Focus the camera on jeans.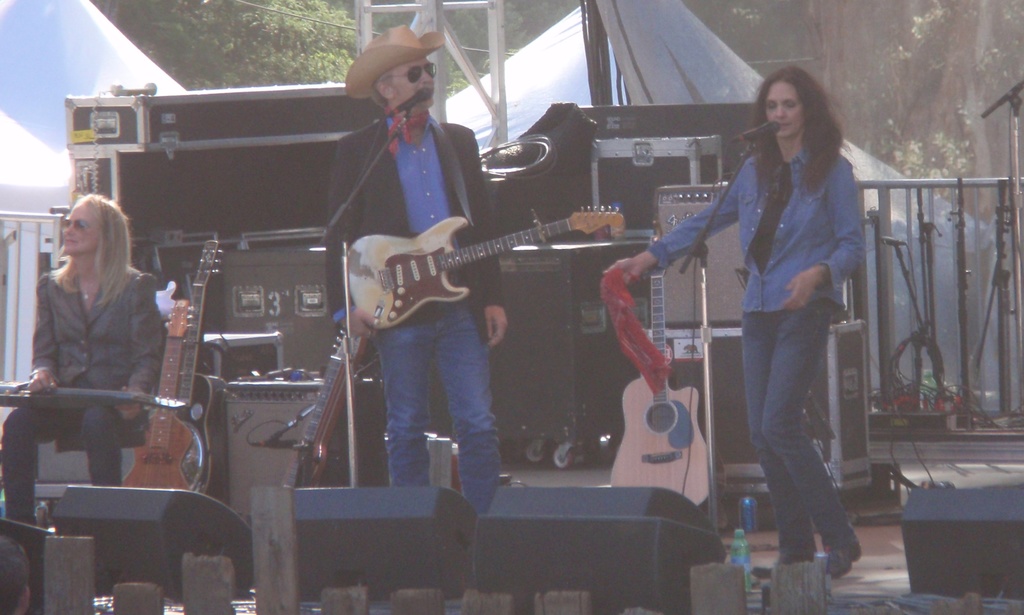
Focus region: select_region(9, 398, 128, 516).
